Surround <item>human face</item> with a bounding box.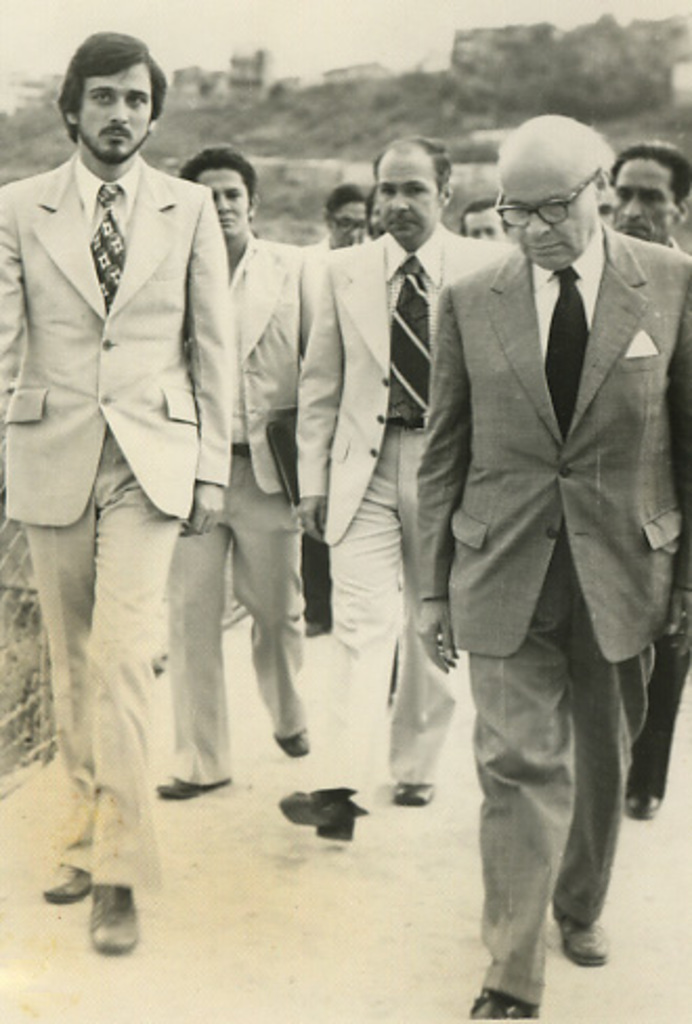
{"x1": 327, "y1": 201, "x2": 365, "y2": 246}.
